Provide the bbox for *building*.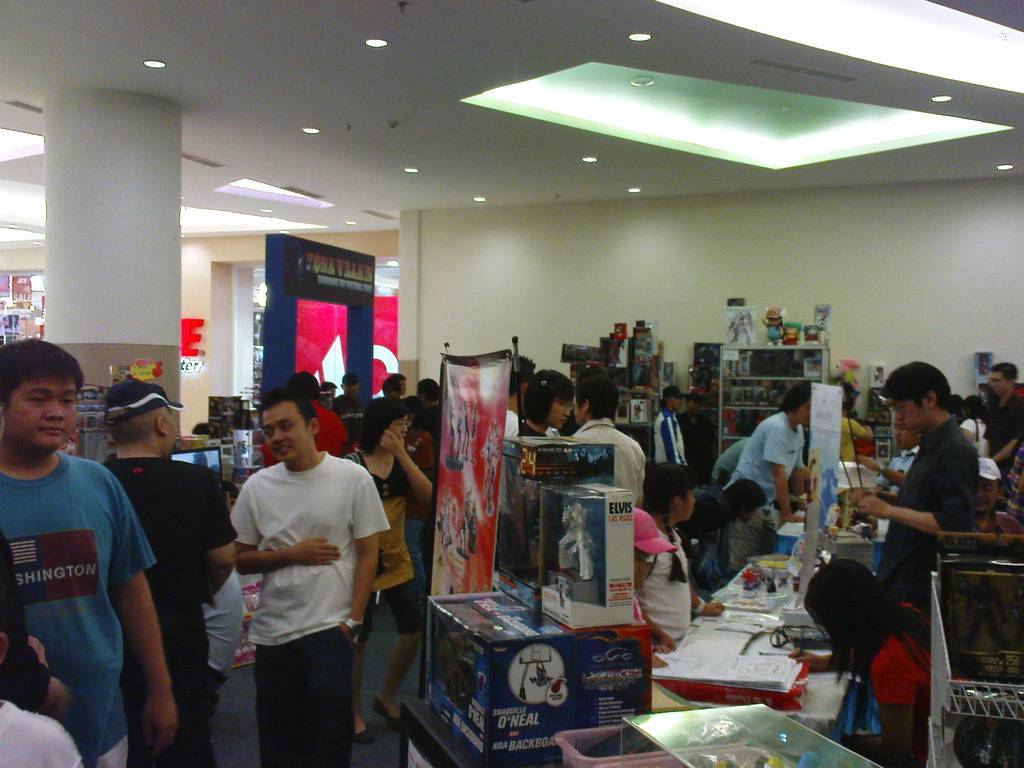
0/0/1023/372.
